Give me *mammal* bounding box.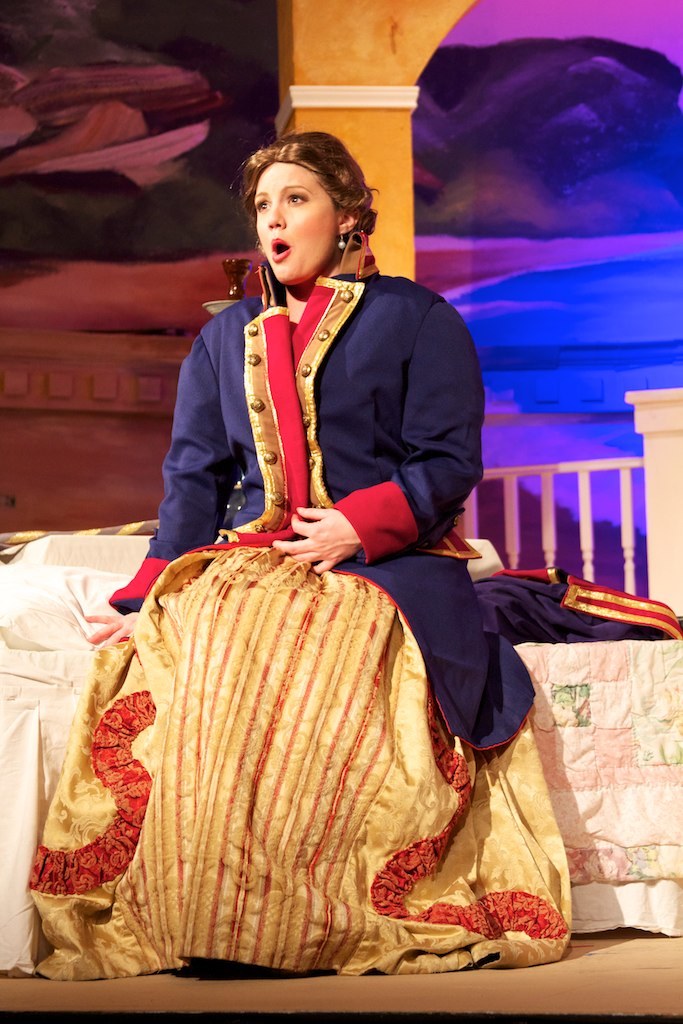
{"x1": 90, "y1": 183, "x2": 533, "y2": 946}.
